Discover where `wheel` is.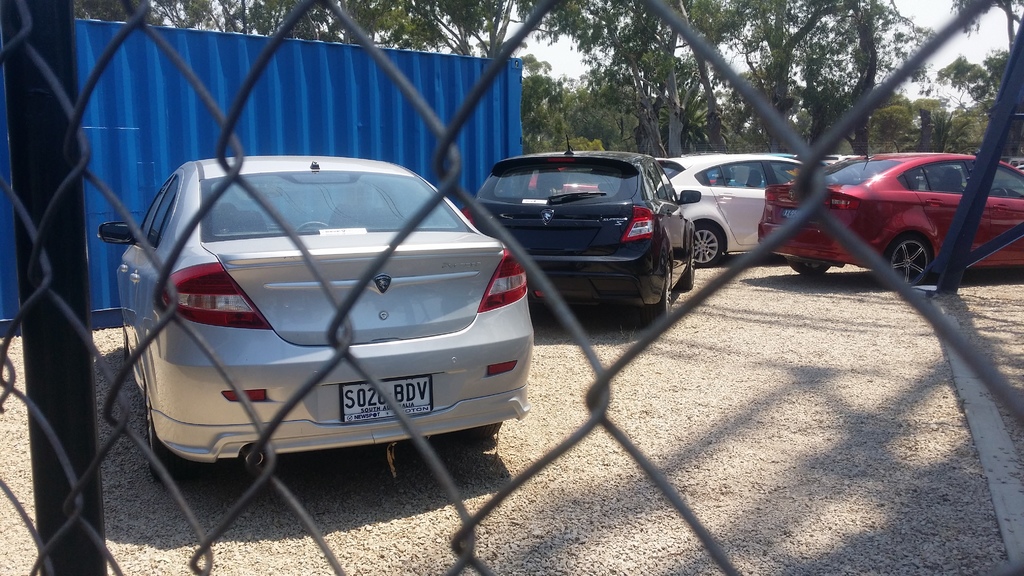
Discovered at (787,257,831,275).
